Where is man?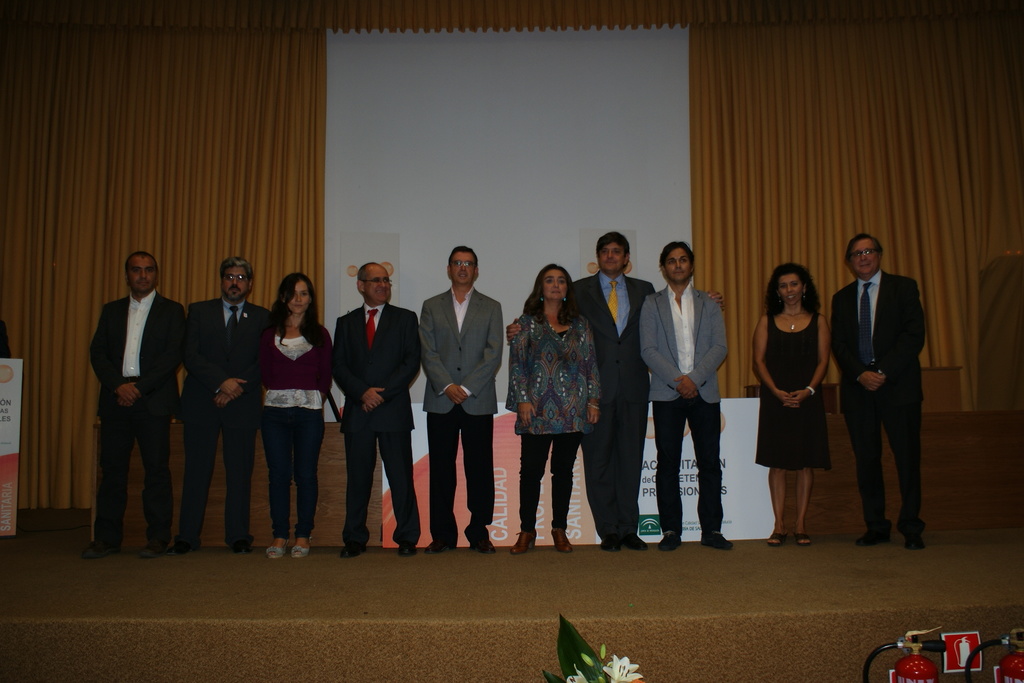
85,252,196,554.
